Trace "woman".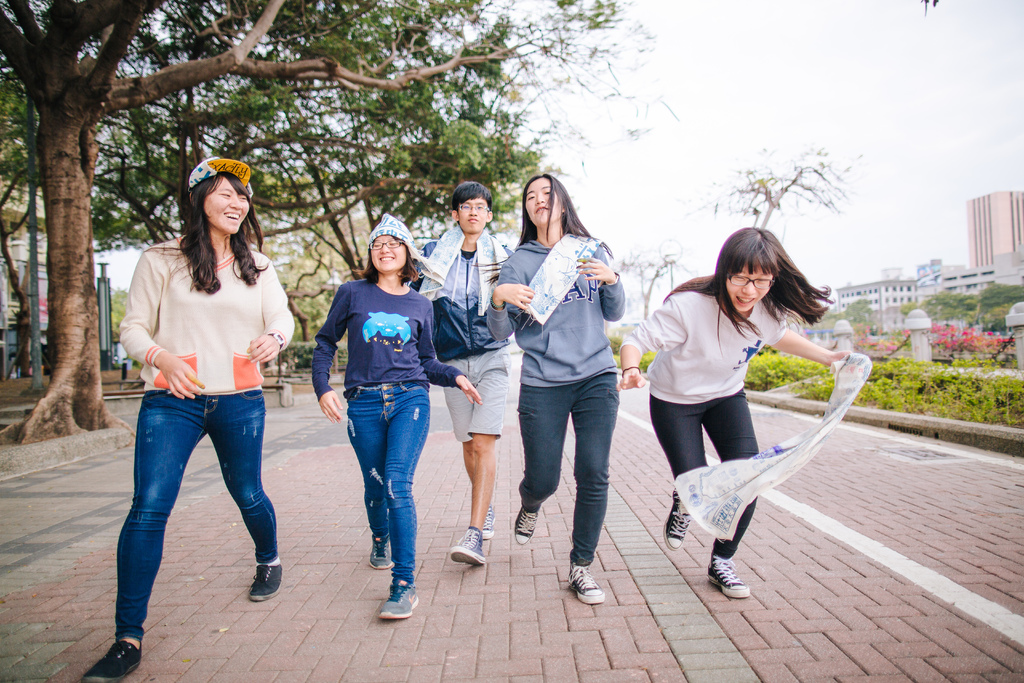
Traced to (x1=489, y1=168, x2=627, y2=595).
